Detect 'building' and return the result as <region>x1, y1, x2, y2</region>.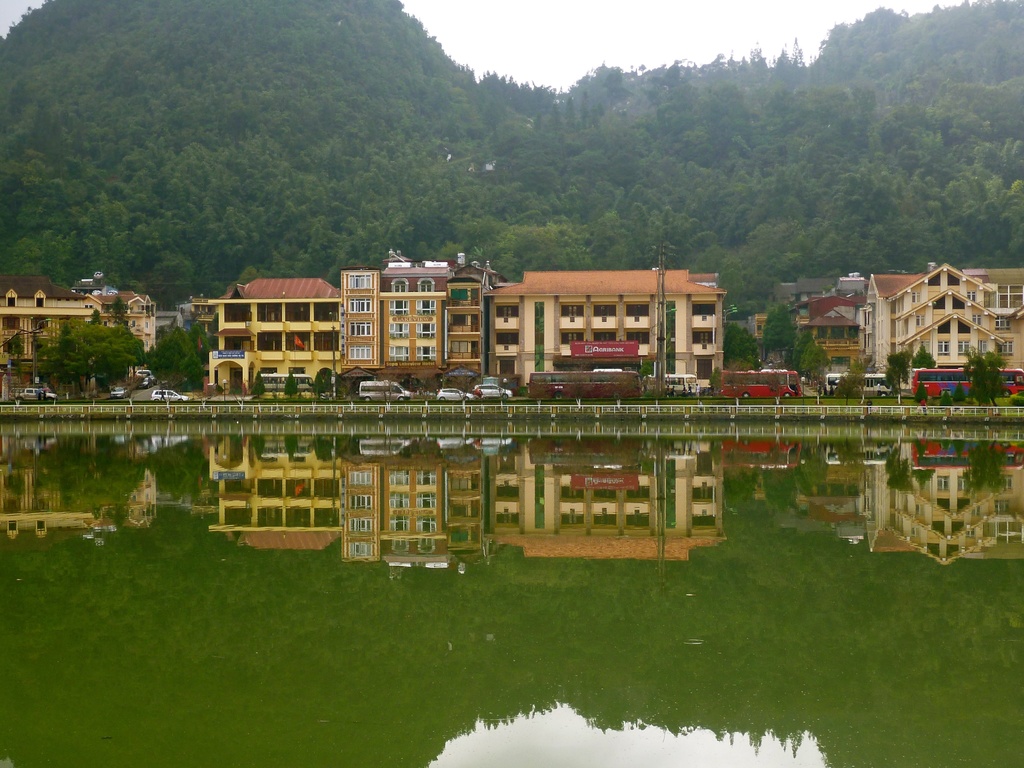
<region>337, 255, 487, 374</region>.
